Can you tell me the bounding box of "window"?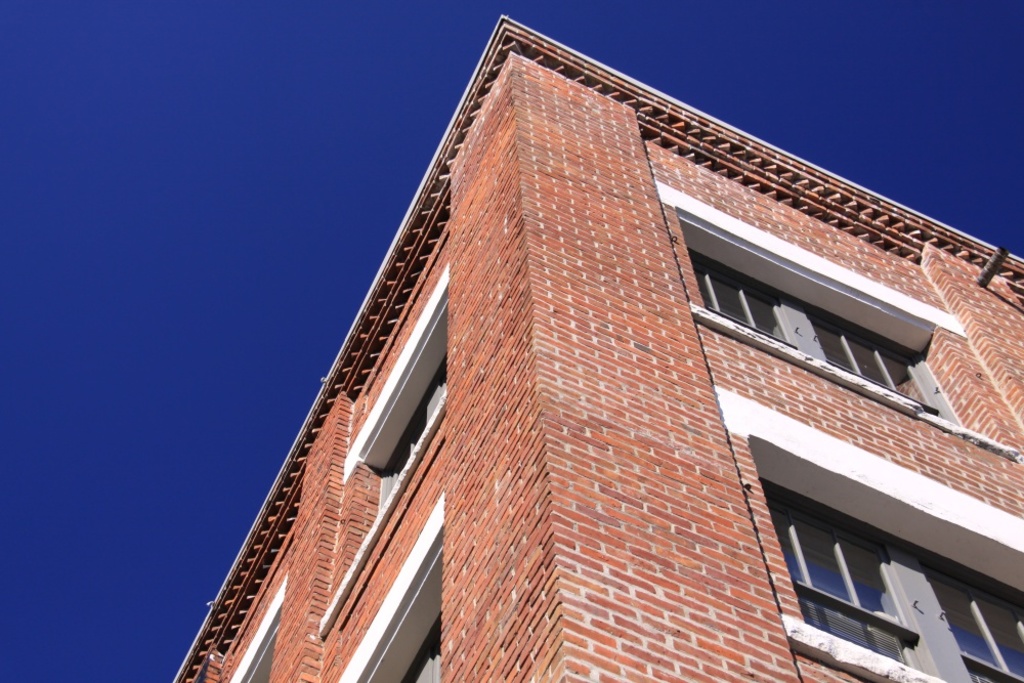
926:566:1023:682.
